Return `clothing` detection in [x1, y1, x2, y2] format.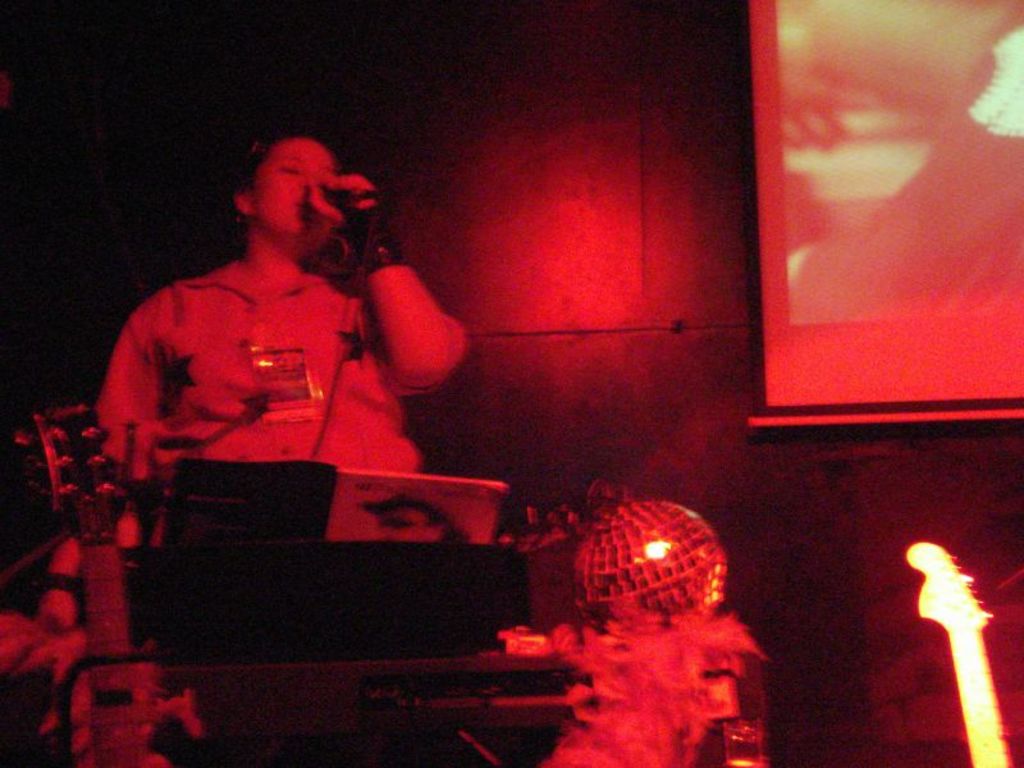
[92, 214, 415, 516].
